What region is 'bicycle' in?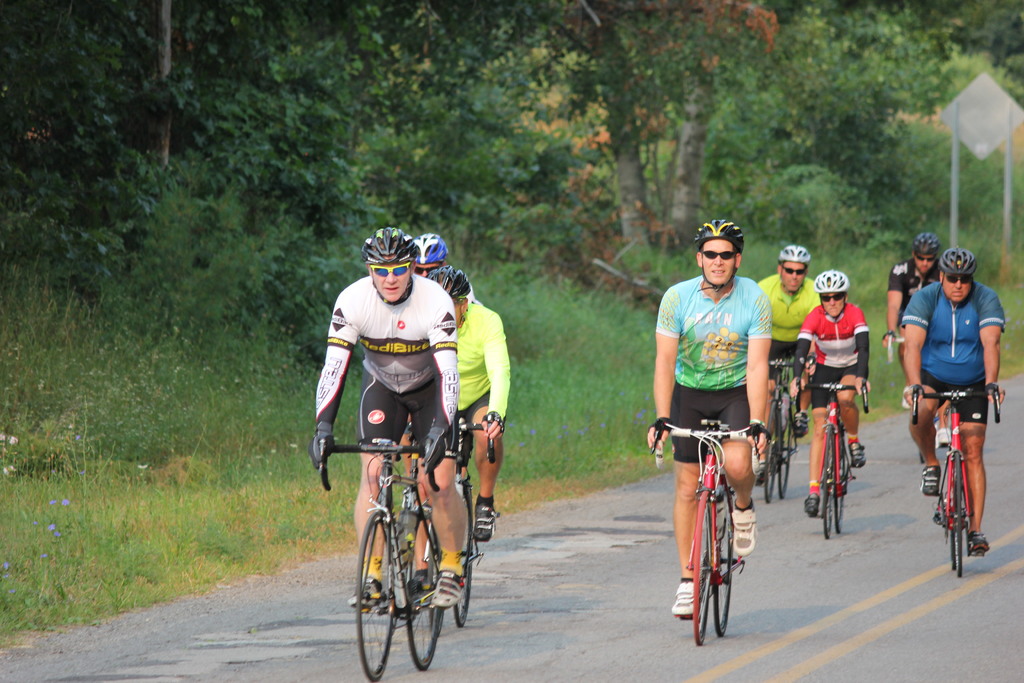
detection(804, 376, 876, 540).
